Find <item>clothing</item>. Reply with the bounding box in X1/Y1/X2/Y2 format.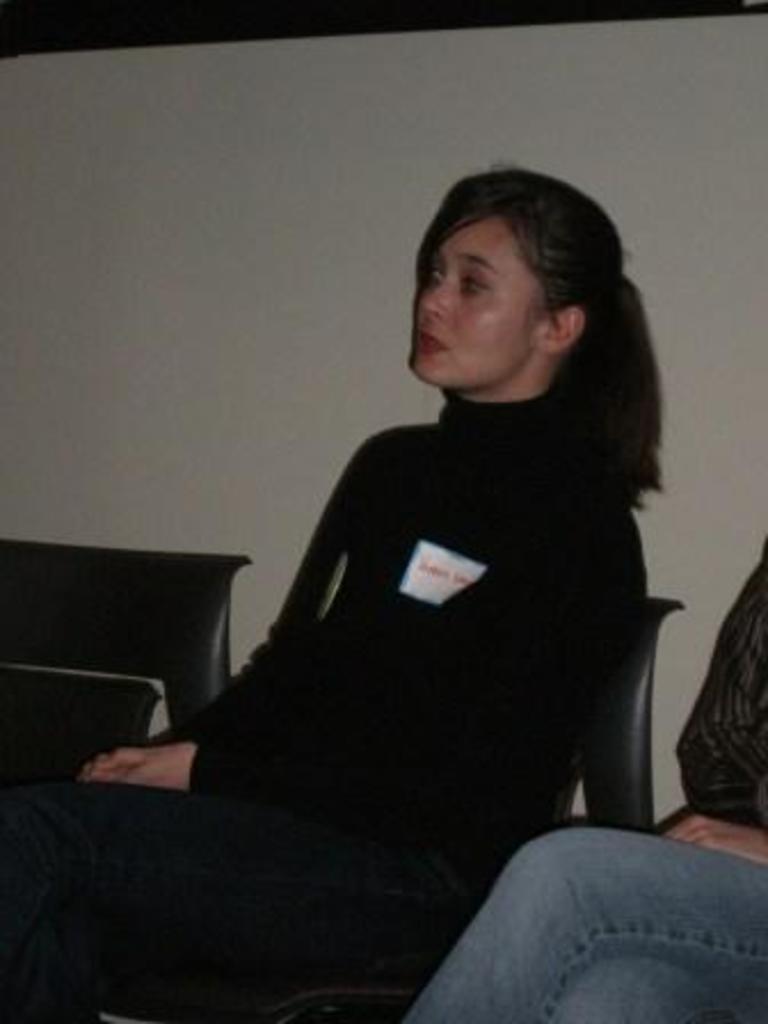
0/391/649/1022.
